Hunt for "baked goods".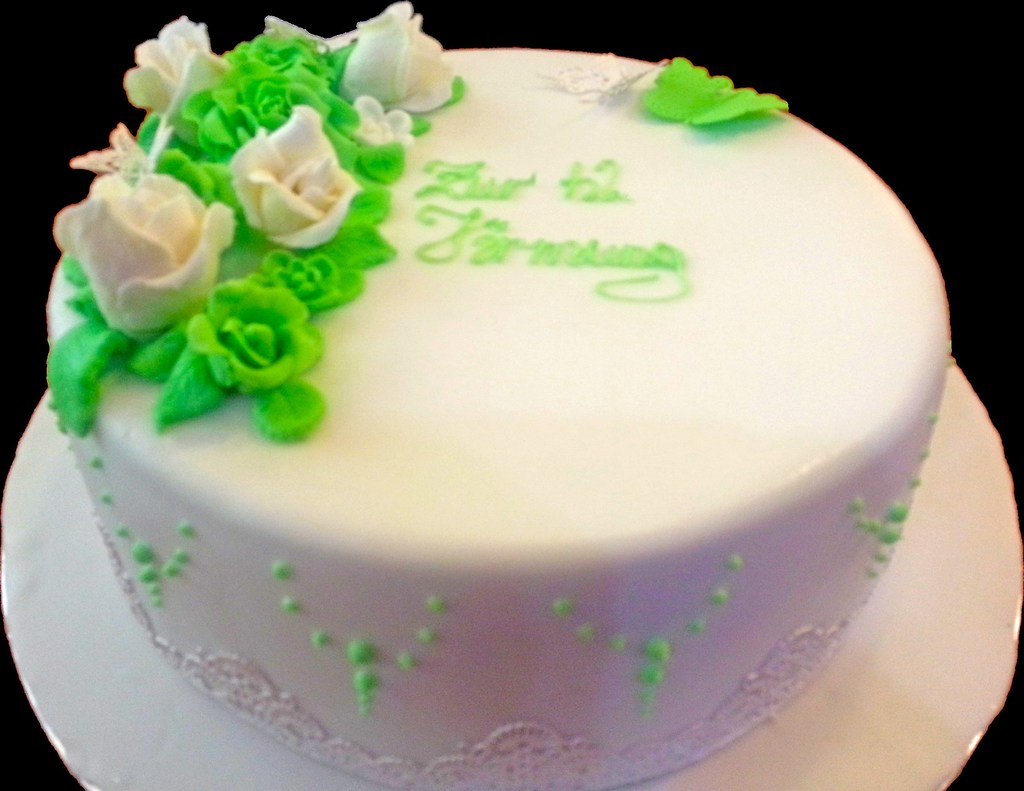
Hunted down at <box>31,61,984,759</box>.
